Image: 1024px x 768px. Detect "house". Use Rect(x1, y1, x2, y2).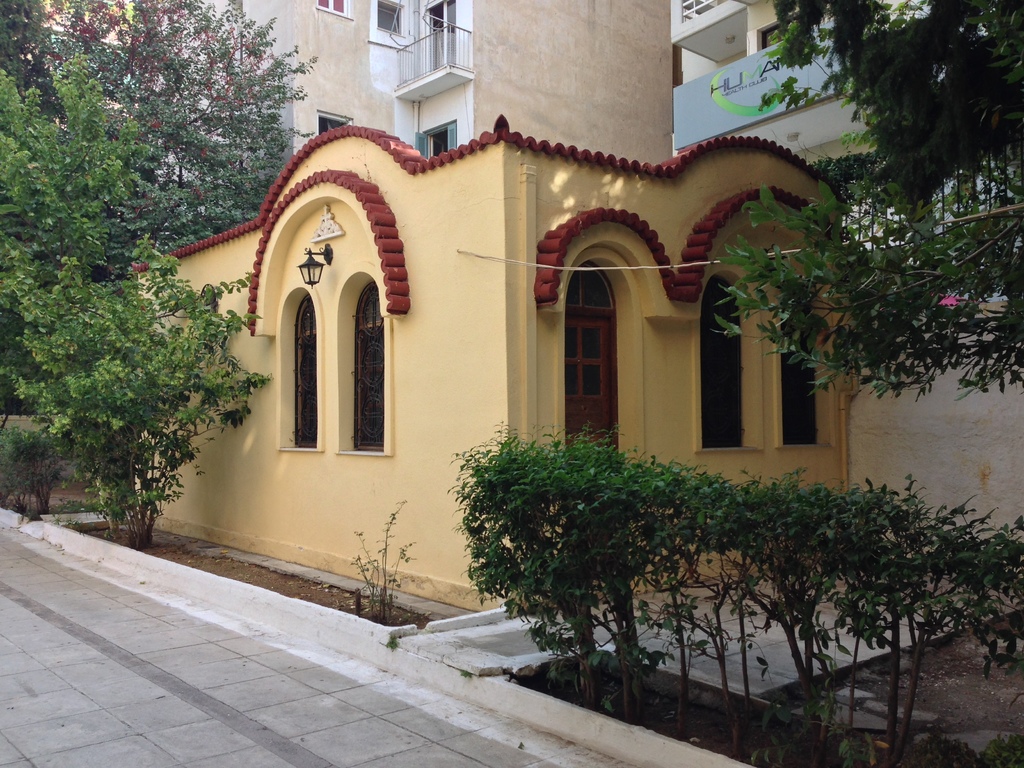
Rect(92, 26, 956, 678).
